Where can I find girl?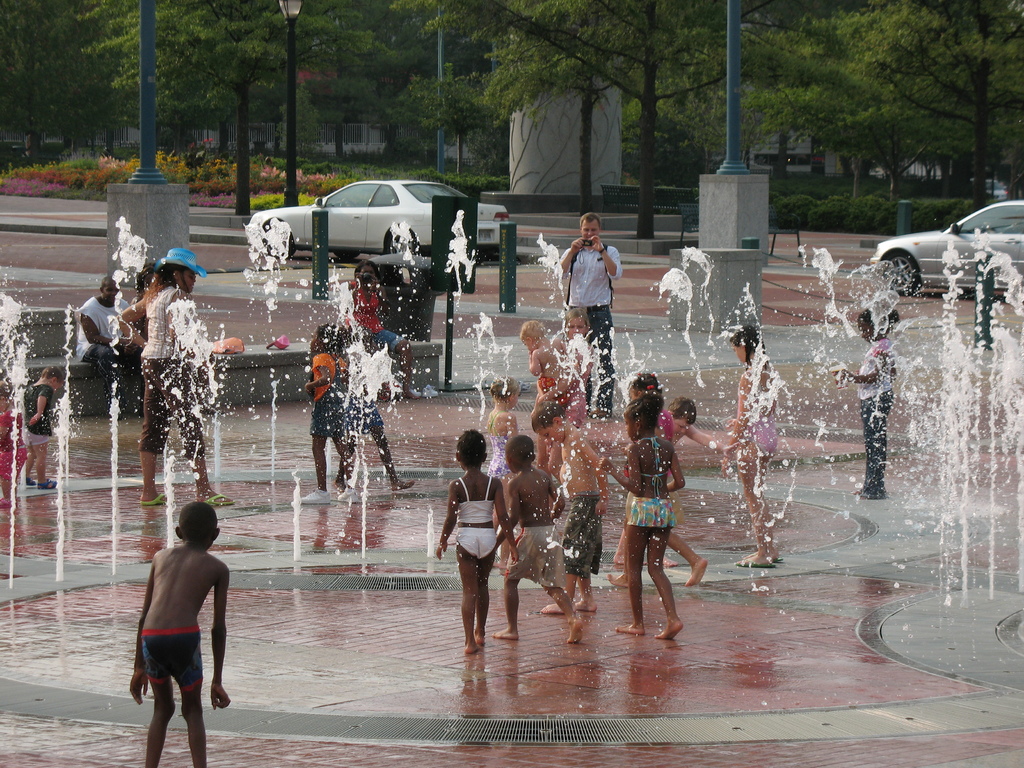
You can find it at Rect(834, 308, 899, 502).
